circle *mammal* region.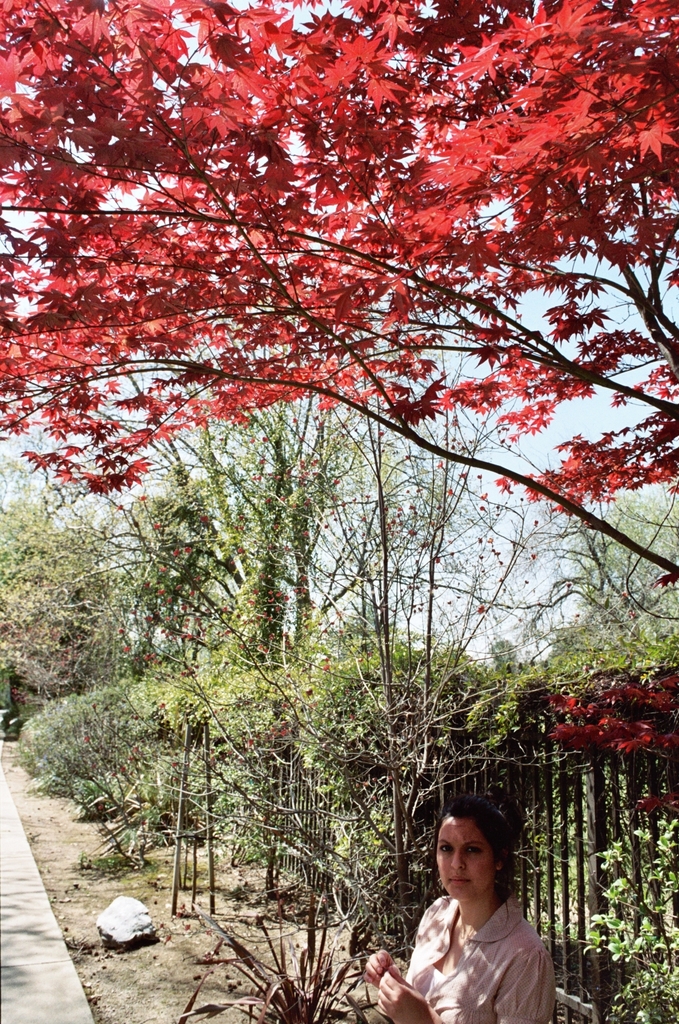
Region: locate(364, 804, 562, 1023).
